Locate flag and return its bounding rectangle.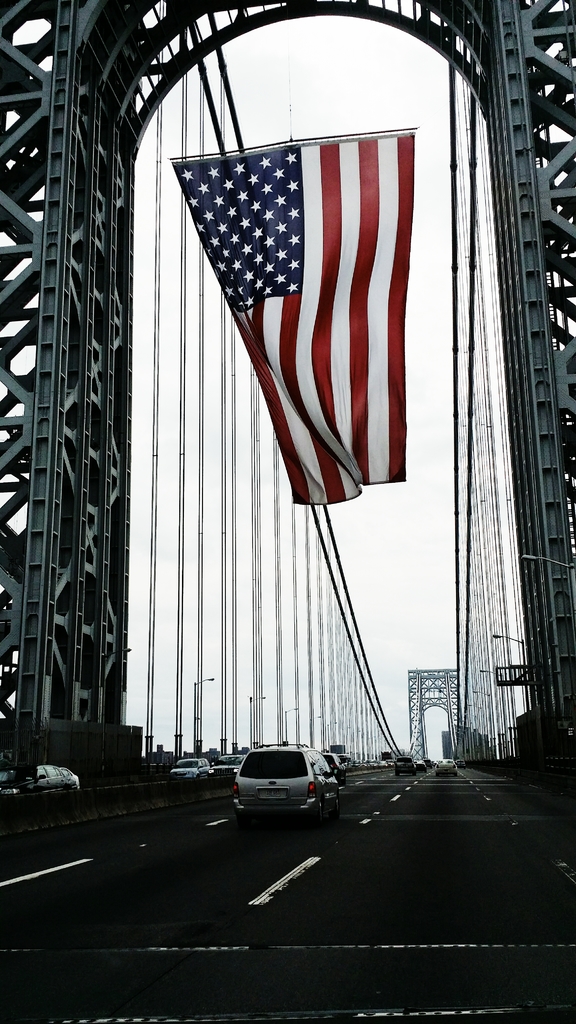
<box>149,106,404,508</box>.
